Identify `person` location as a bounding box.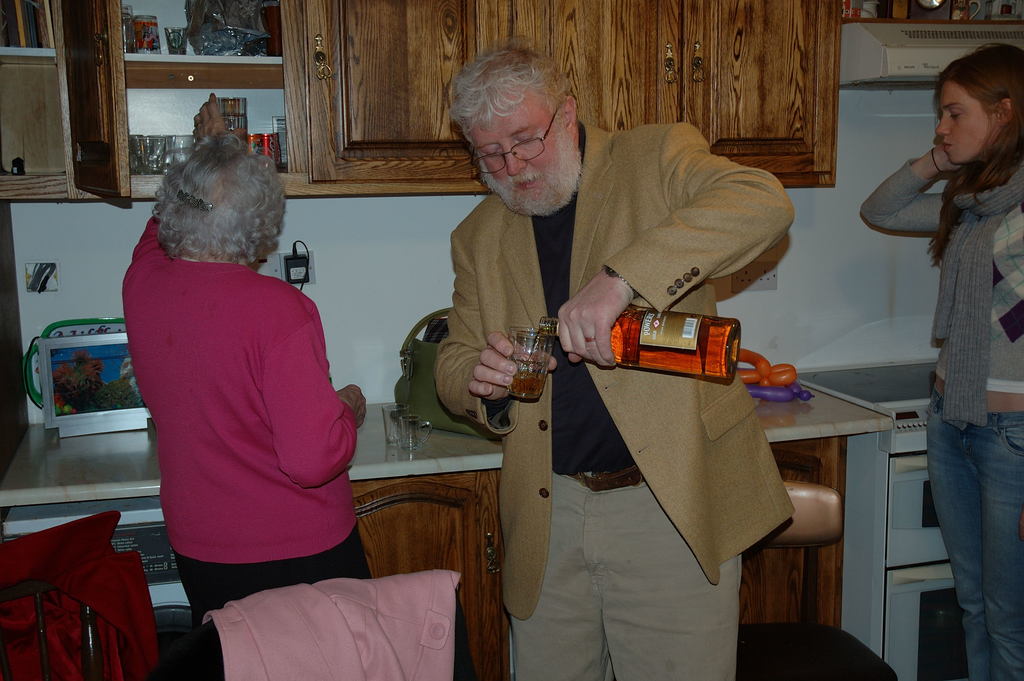
pyautogui.locateOnScreen(123, 94, 372, 680).
